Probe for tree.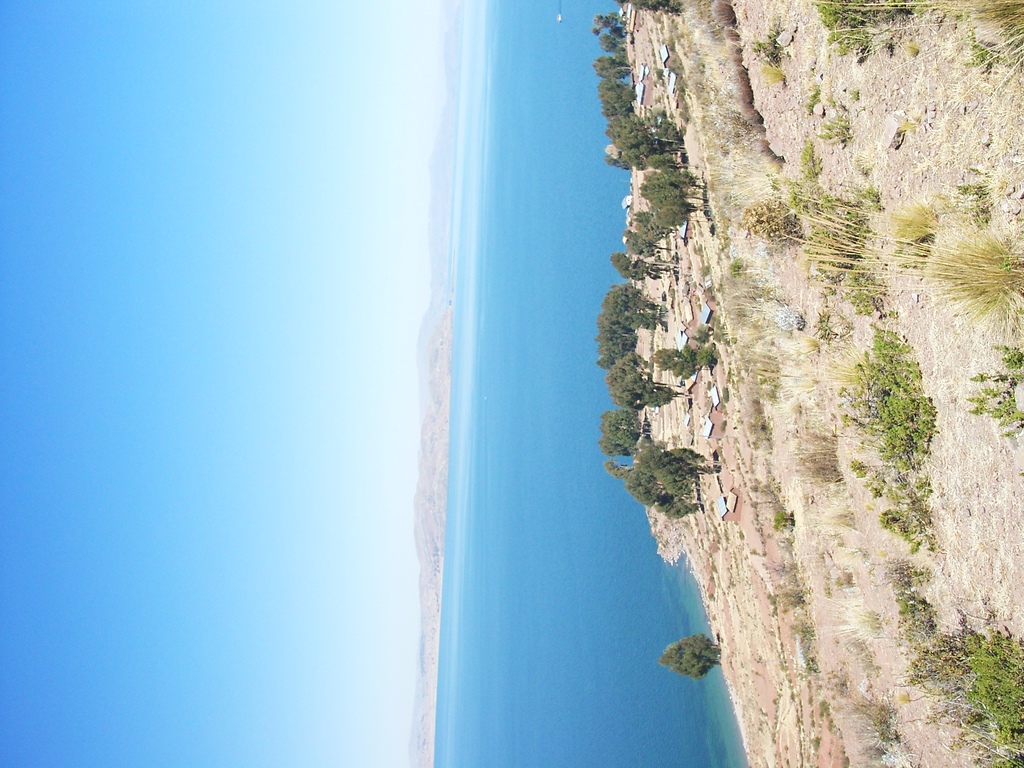
Probe result: region(616, 0, 680, 12).
